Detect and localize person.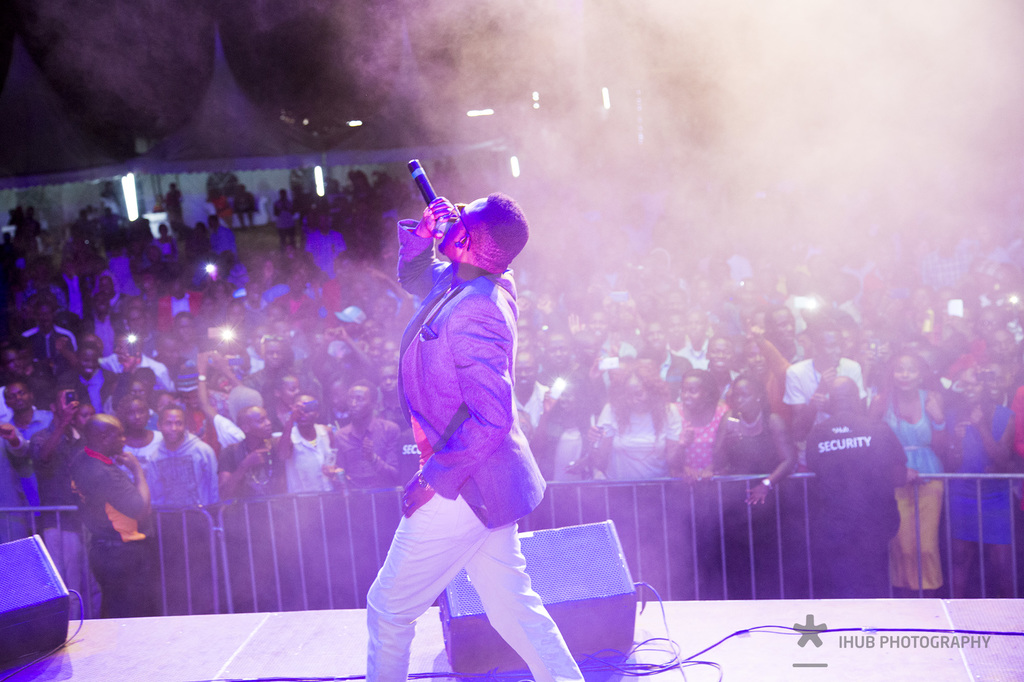
Localized at 369 191 590 681.
